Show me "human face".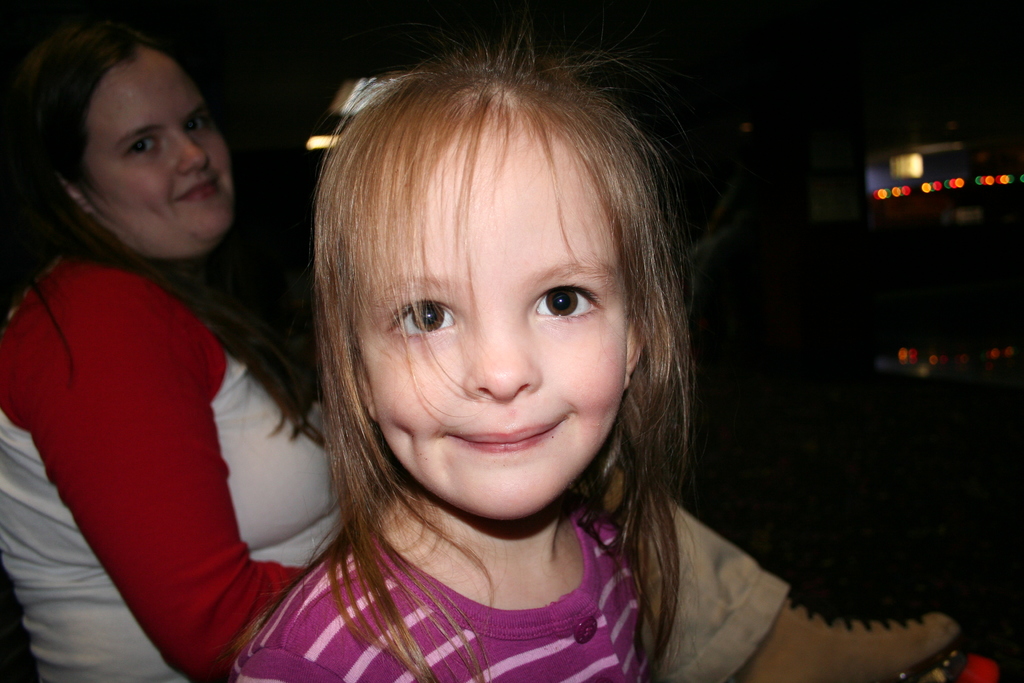
"human face" is here: <bbox>94, 57, 239, 243</bbox>.
